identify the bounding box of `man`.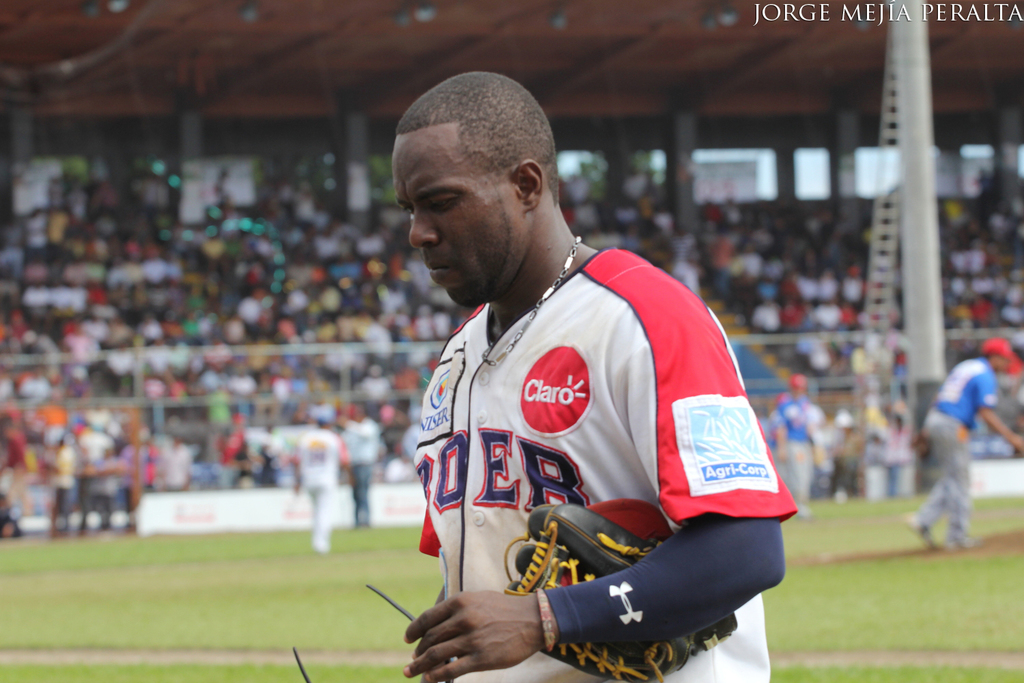
[291,419,351,552].
